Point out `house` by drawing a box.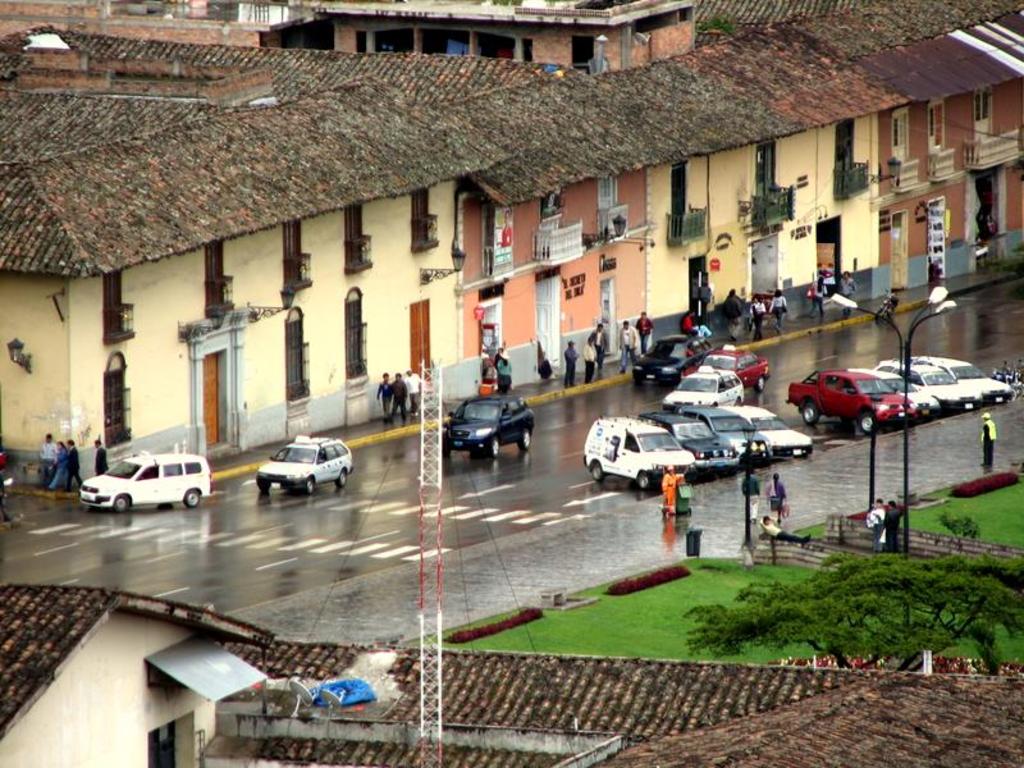
0 580 1023 767.
